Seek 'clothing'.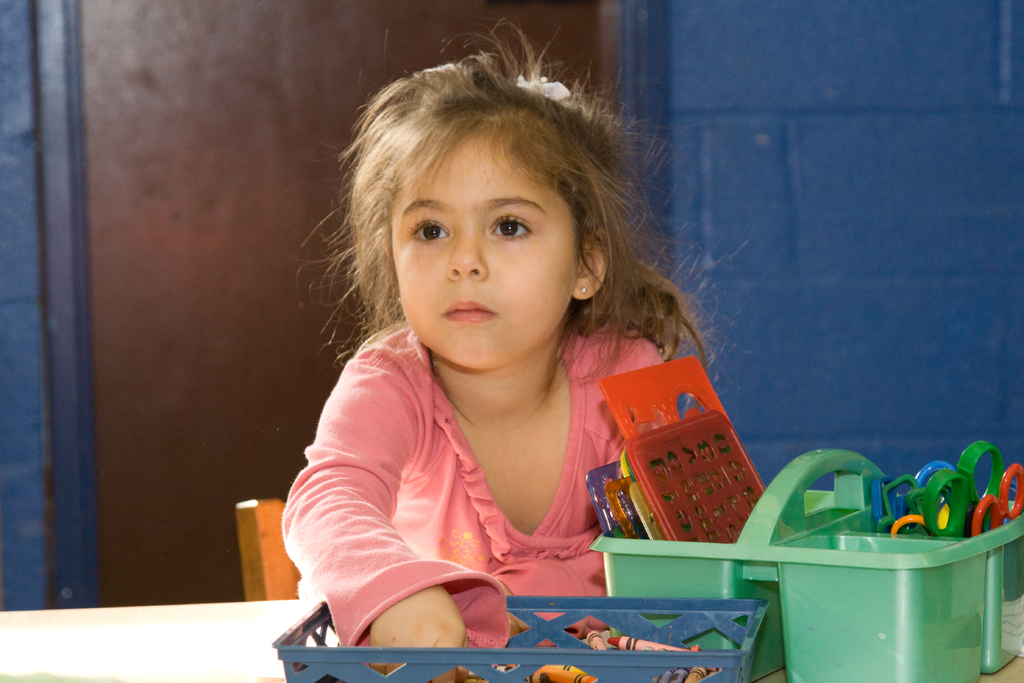
[x1=276, y1=263, x2=742, y2=632].
